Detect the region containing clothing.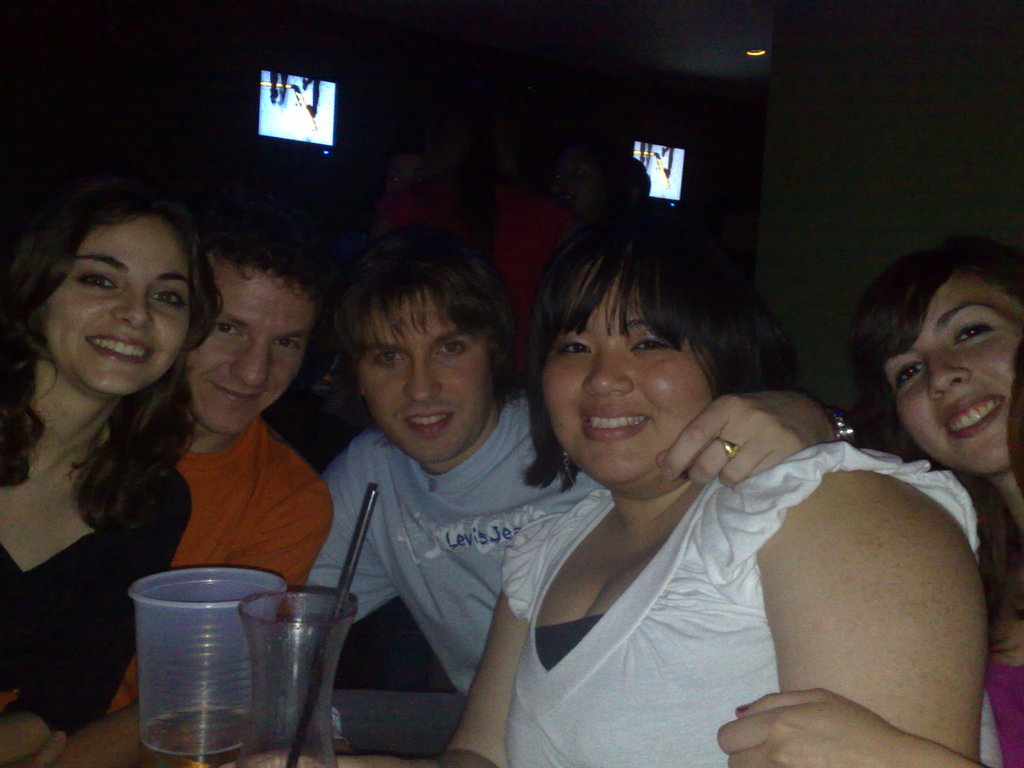
crop(100, 418, 335, 717).
